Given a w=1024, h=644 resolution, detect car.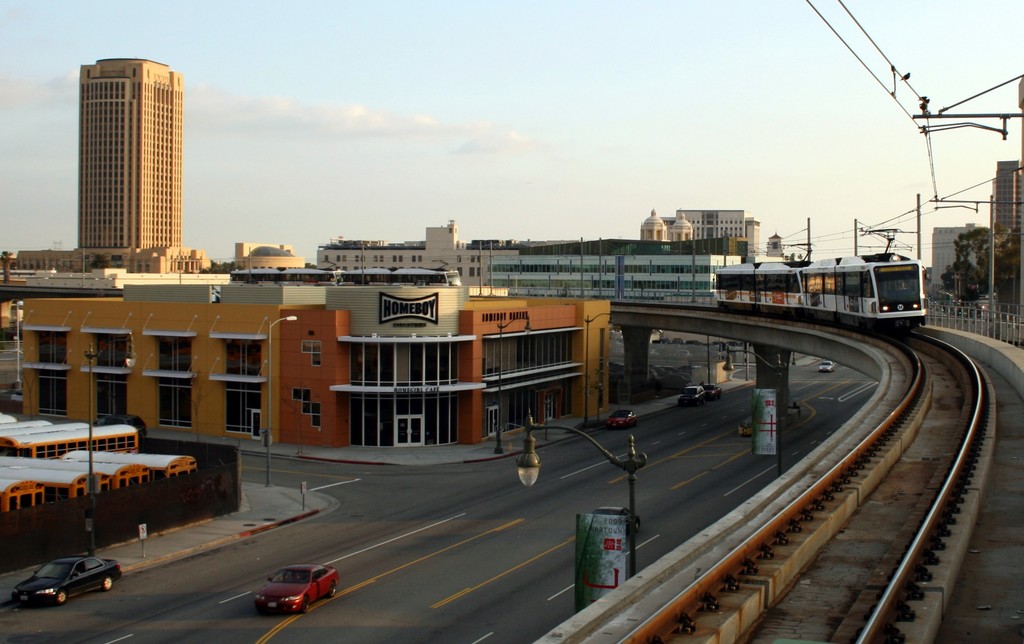
Rect(818, 360, 835, 377).
